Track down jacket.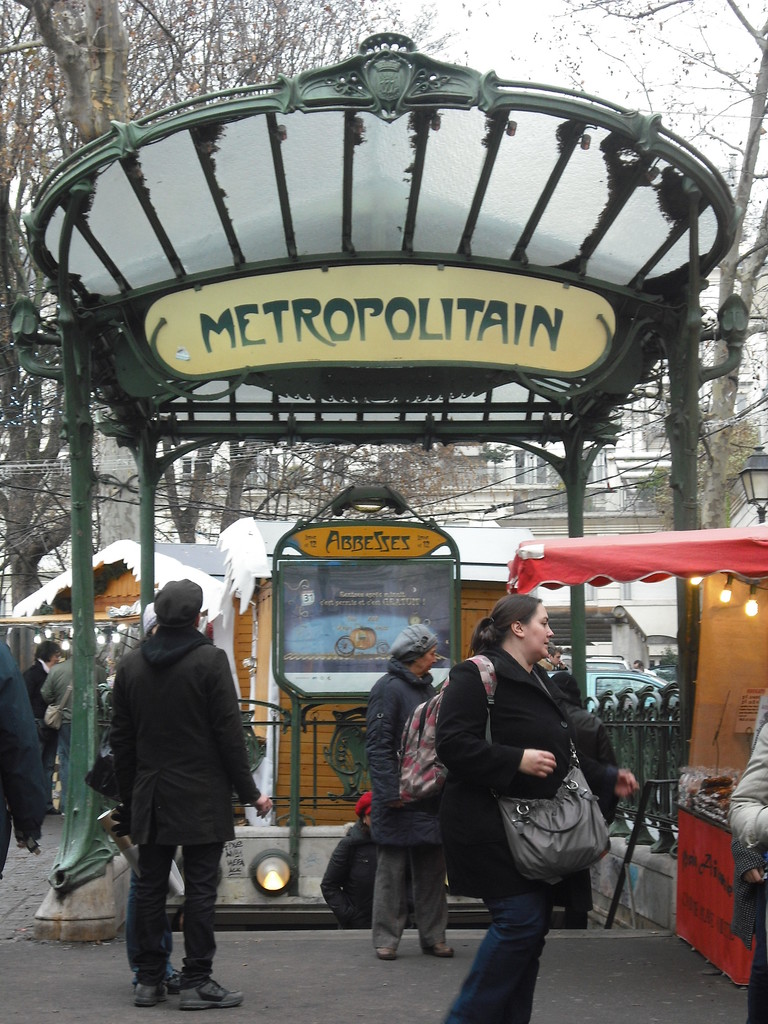
Tracked to <bbox>21, 652, 51, 739</bbox>.
